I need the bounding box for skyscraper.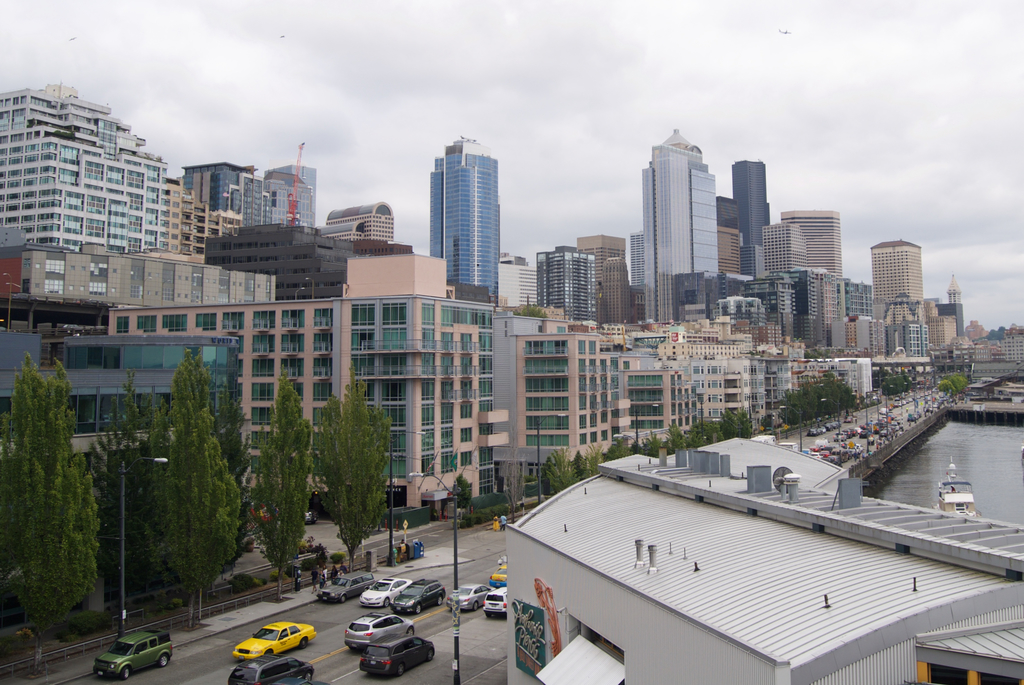
Here it is: {"x1": 763, "y1": 219, "x2": 814, "y2": 267}.
